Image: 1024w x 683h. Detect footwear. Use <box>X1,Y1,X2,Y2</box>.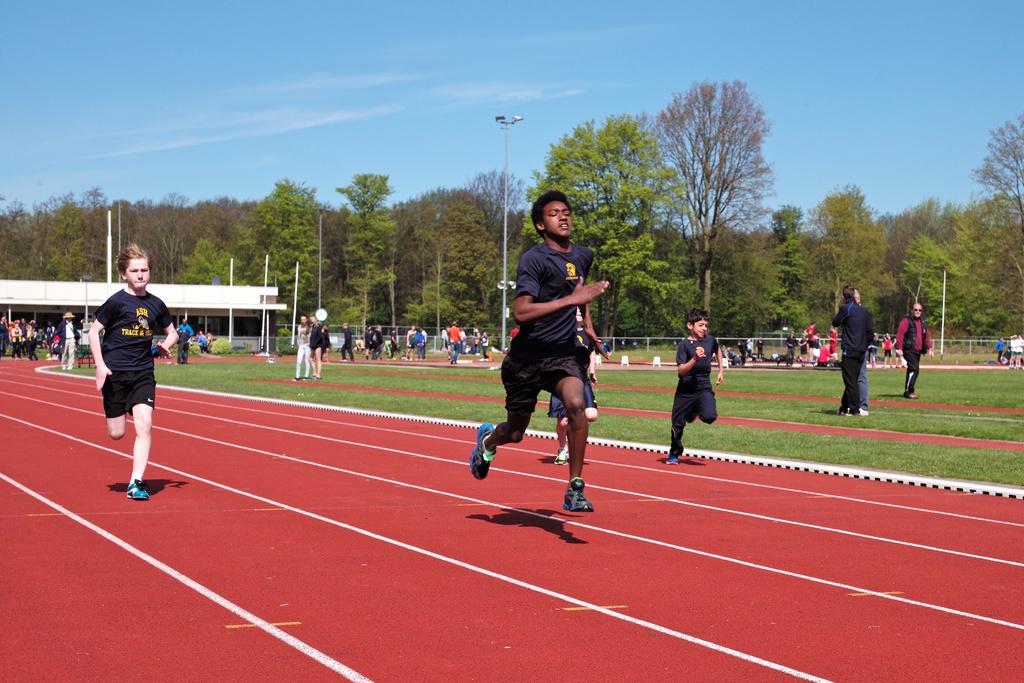
<box>66,365,72,369</box>.
